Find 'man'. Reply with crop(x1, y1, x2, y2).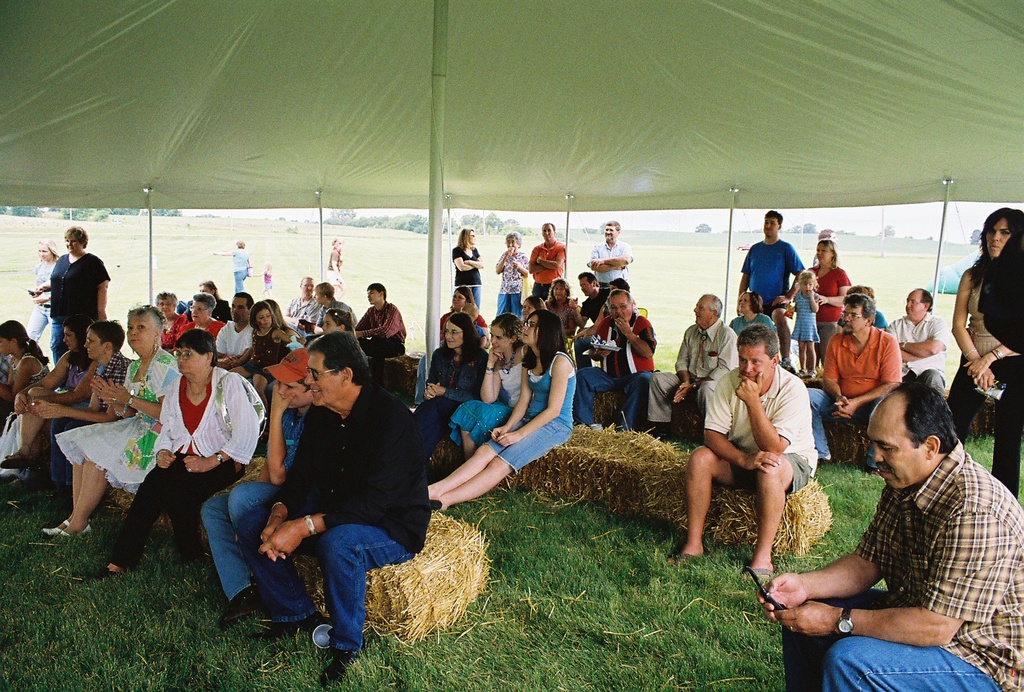
crop(804, 295, 913, 467).
